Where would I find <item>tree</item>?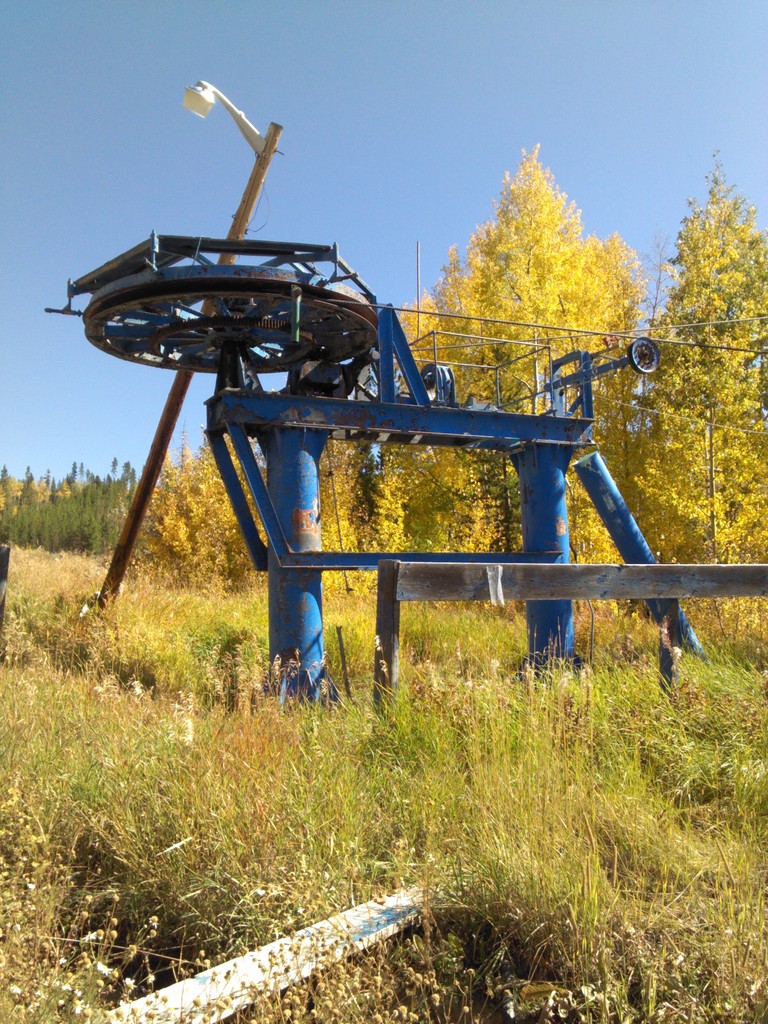
At [602,146,767,567].
